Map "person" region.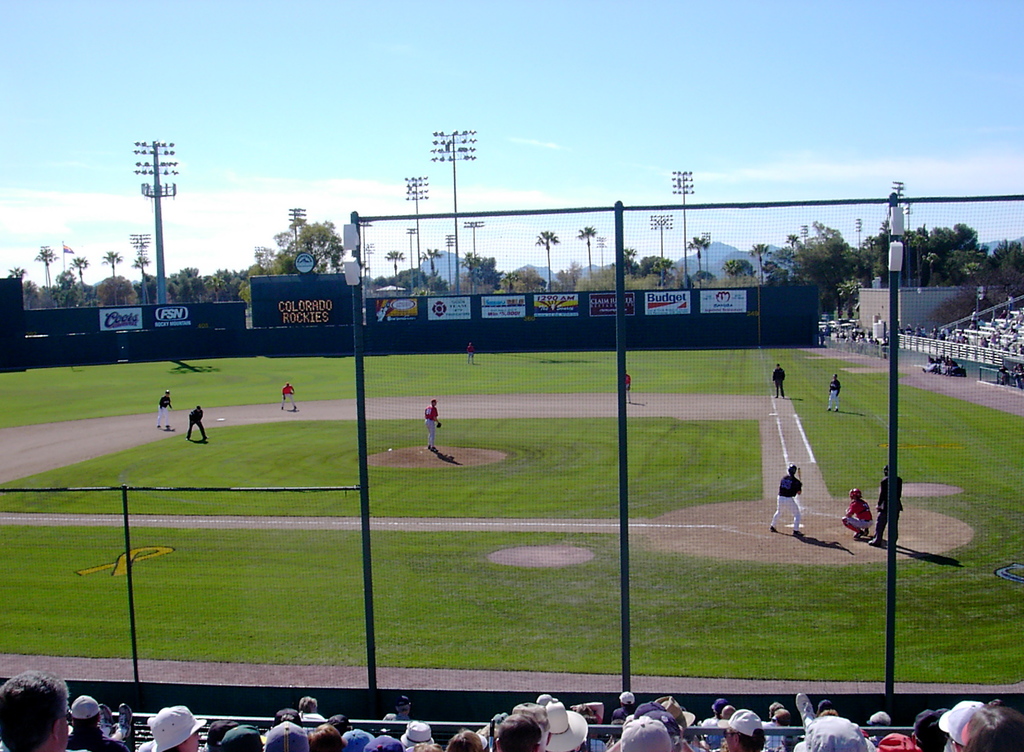
Mapped to left=186, top=404, right=216, bottom=444.
